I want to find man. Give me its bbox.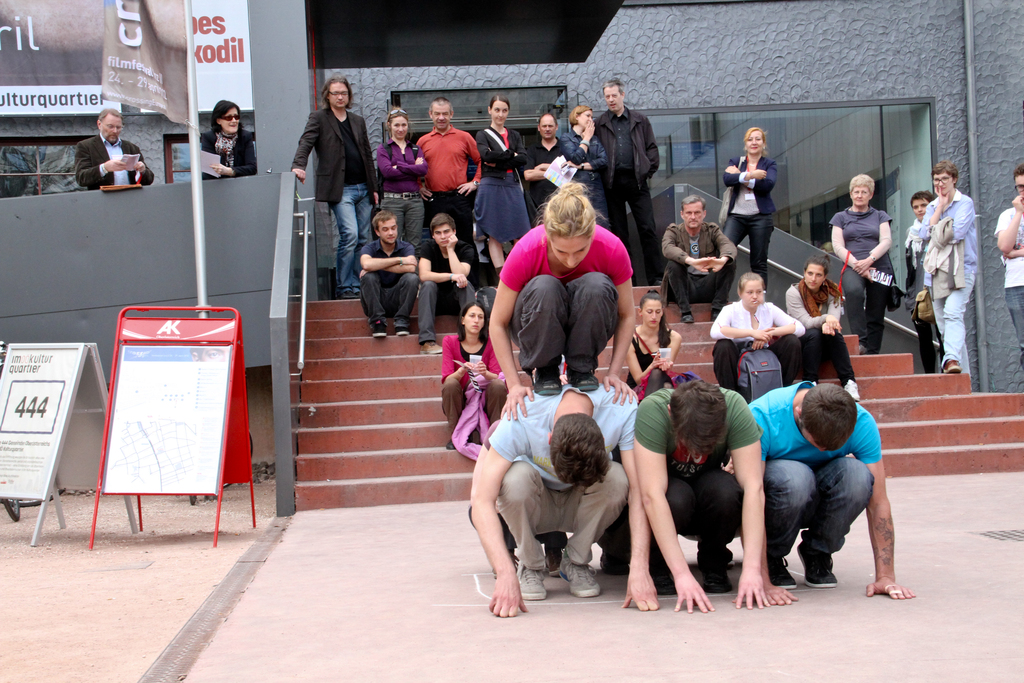
[left=410, top=95, right=491, bottom=281].
